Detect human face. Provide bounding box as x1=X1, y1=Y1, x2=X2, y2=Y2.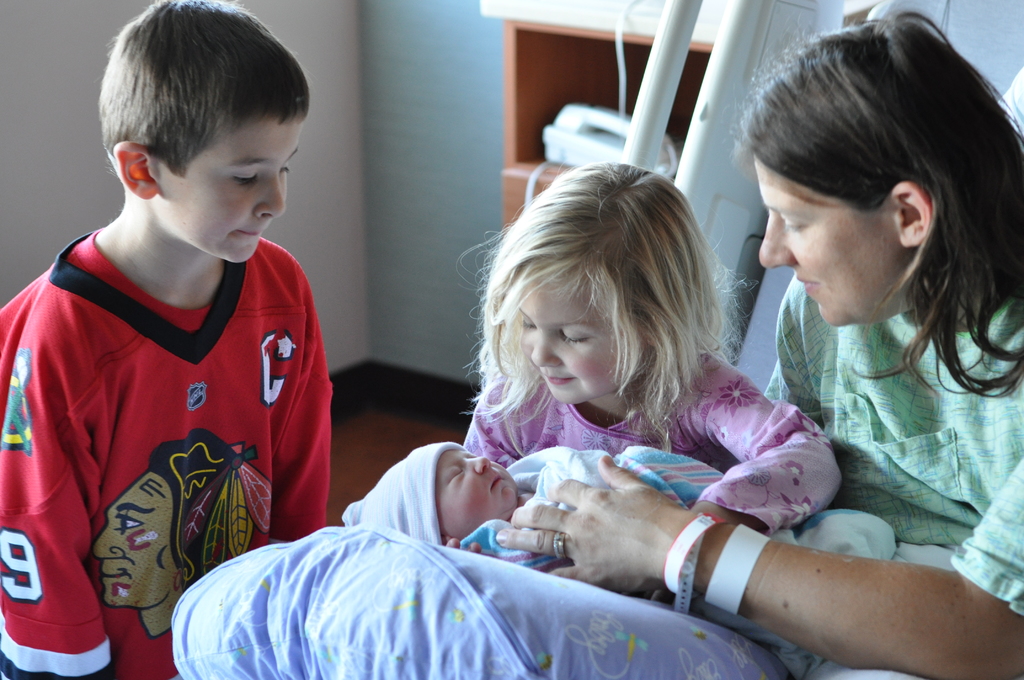
x1=755, y1=156, x2=900, y2=325.
